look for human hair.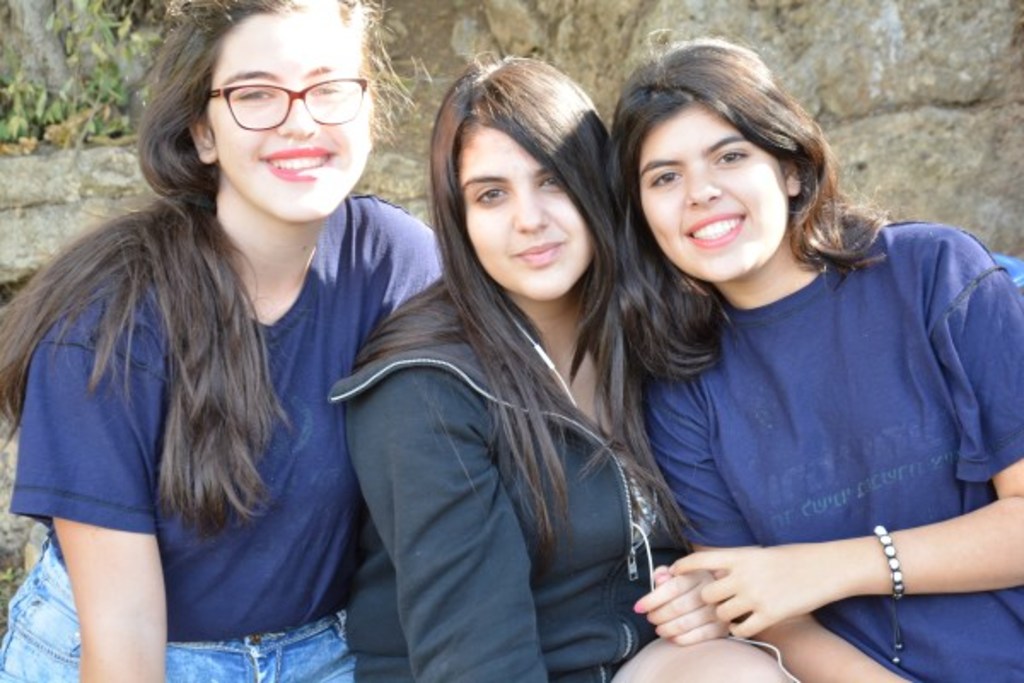
Found: 0/0/422/541.
